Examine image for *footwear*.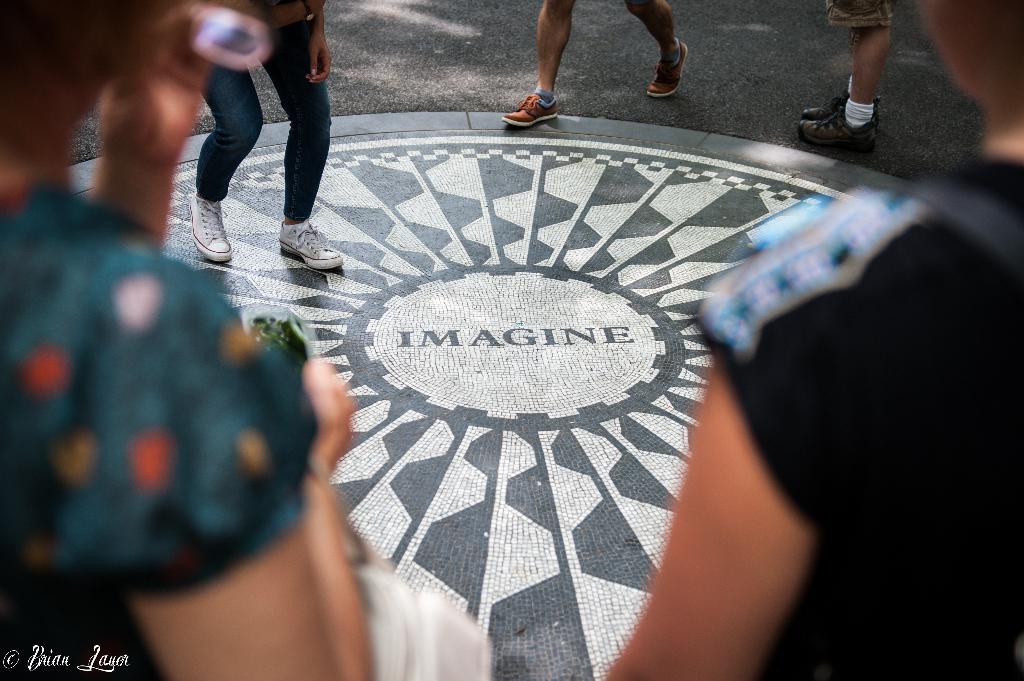
Examination result: box=[500, 88, 557, 127].
